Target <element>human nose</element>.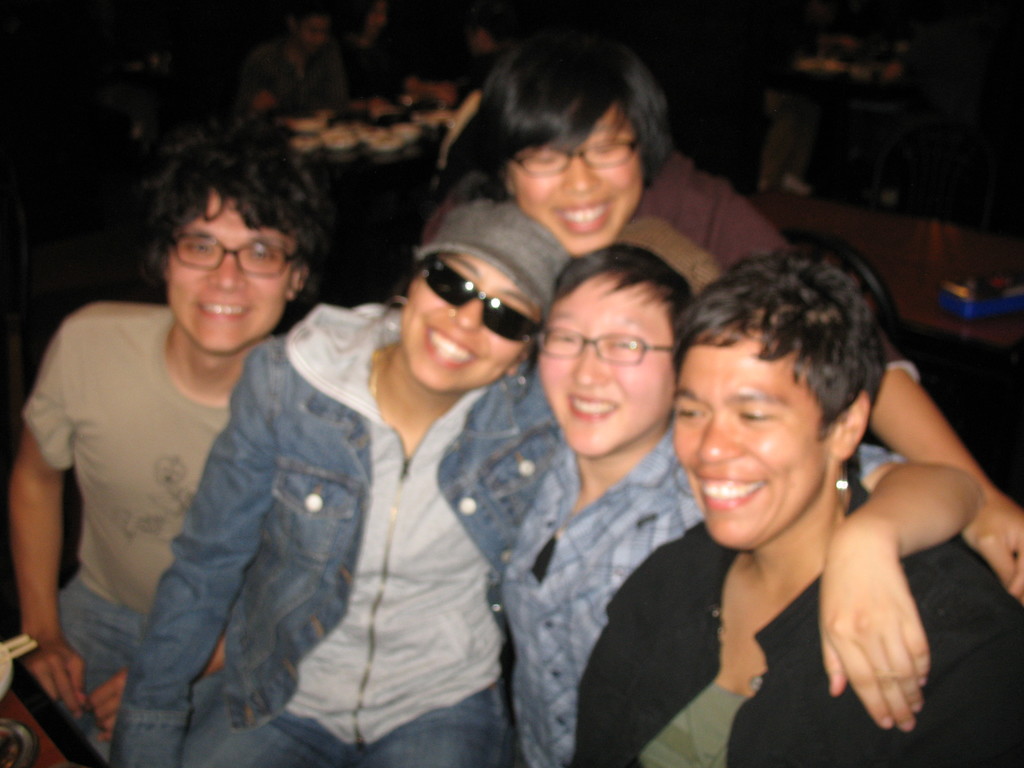
Target region: {"x1": 702, "y1": 417, "x2": 744, "y2": 462}.
